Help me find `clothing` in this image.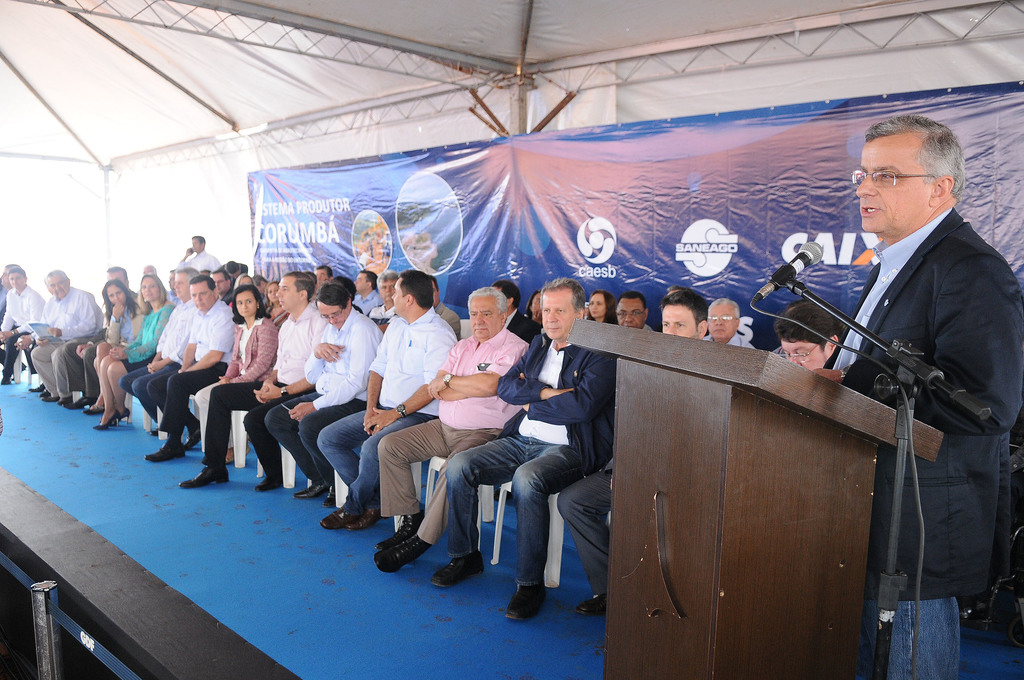
Found it: left=364, top=300, right=396, bottom=316.
